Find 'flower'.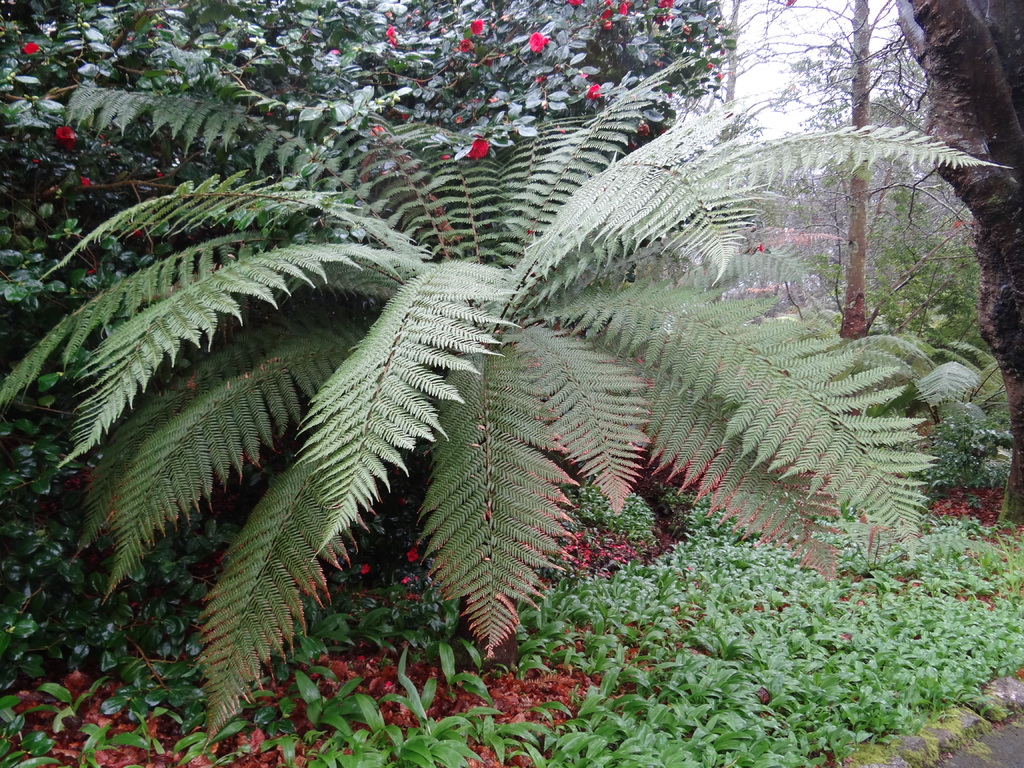
bbox(603, 21, 612, 31).
